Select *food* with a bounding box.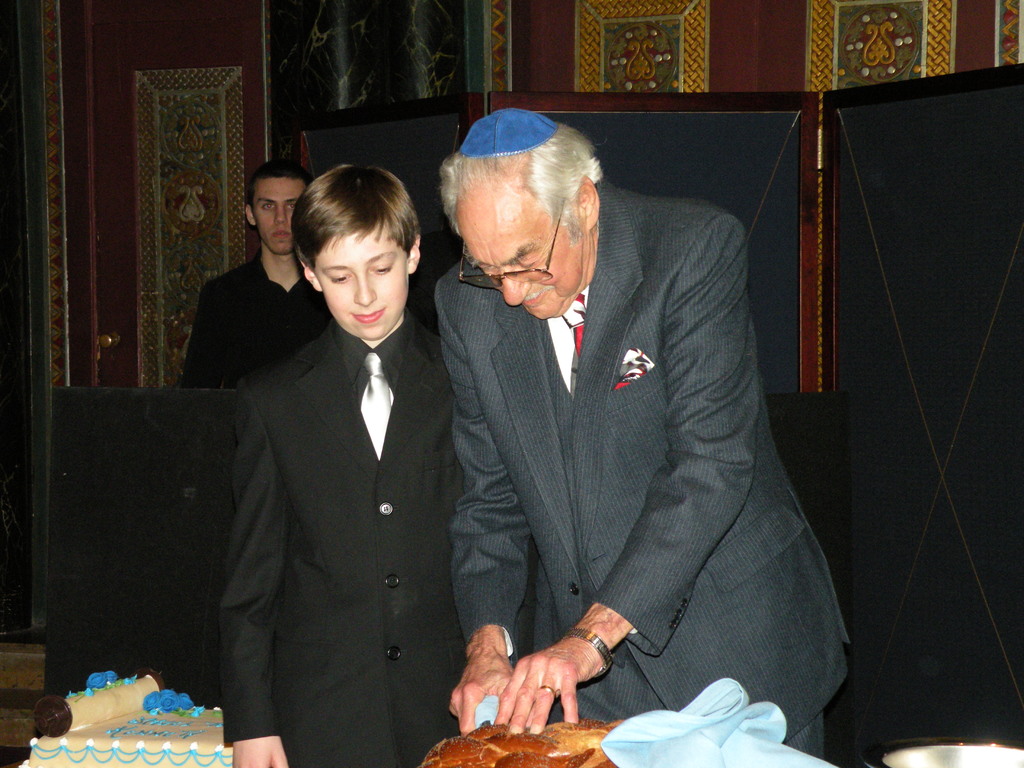
[419, 716, 623, 767].
